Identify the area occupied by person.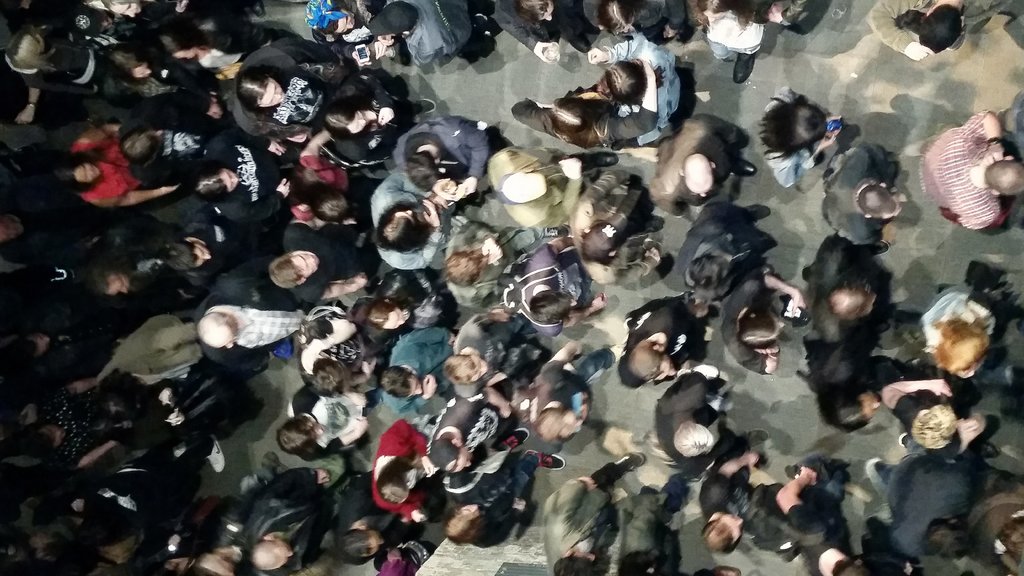
Area: [x1=154, y1=0, x2=245, y2=49].
